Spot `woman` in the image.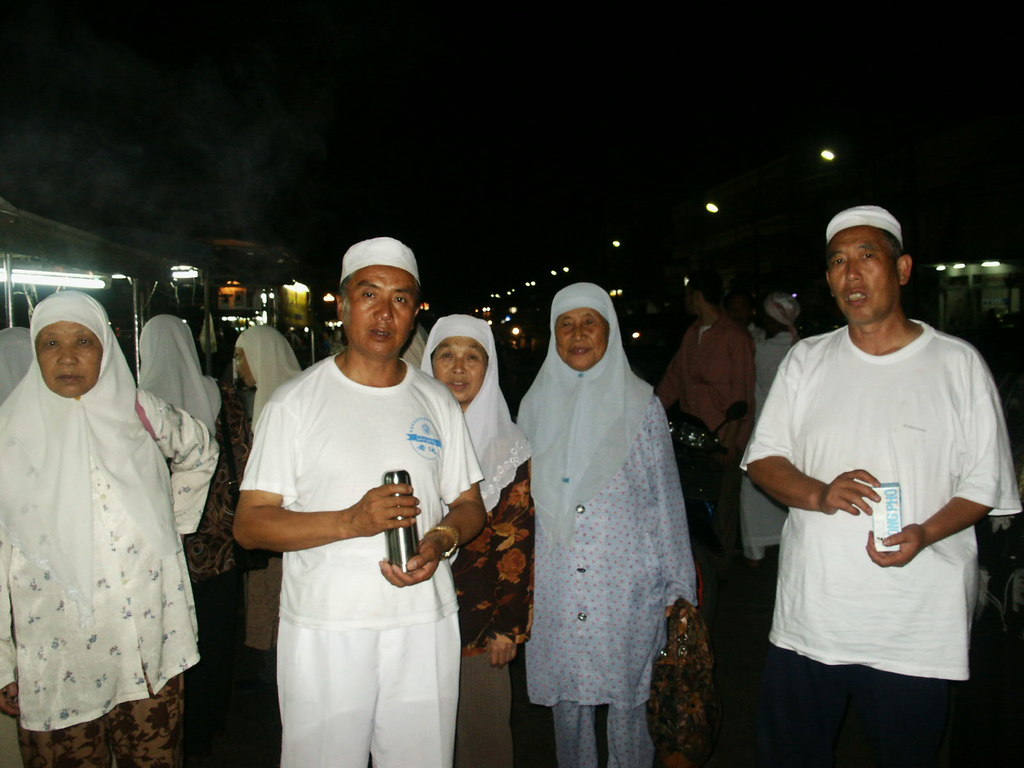
`woman` found at BBox(22, 300, 191, 757).
